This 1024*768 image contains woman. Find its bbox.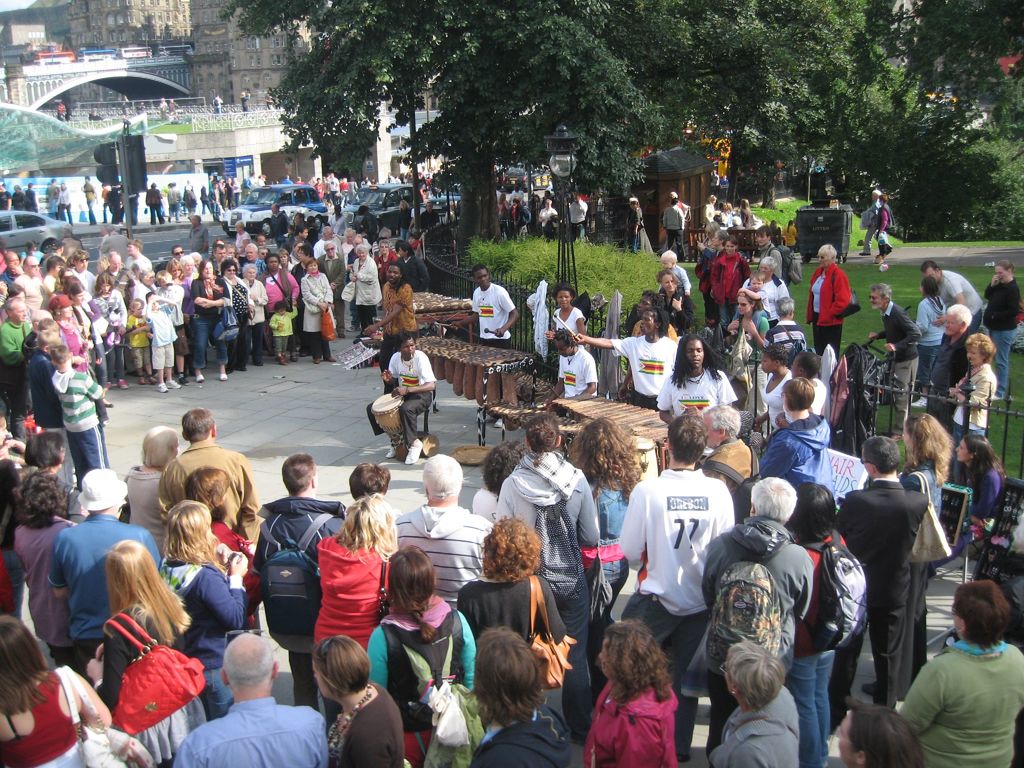
[360, 568, 495, 737].
